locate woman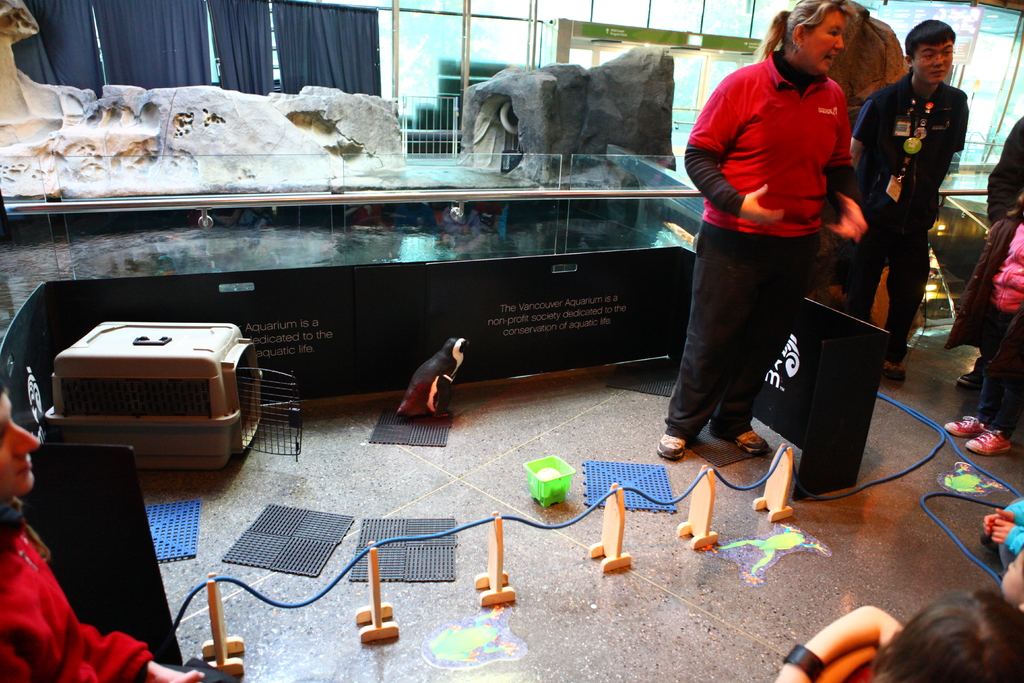
[652, 0, 863, 461]
